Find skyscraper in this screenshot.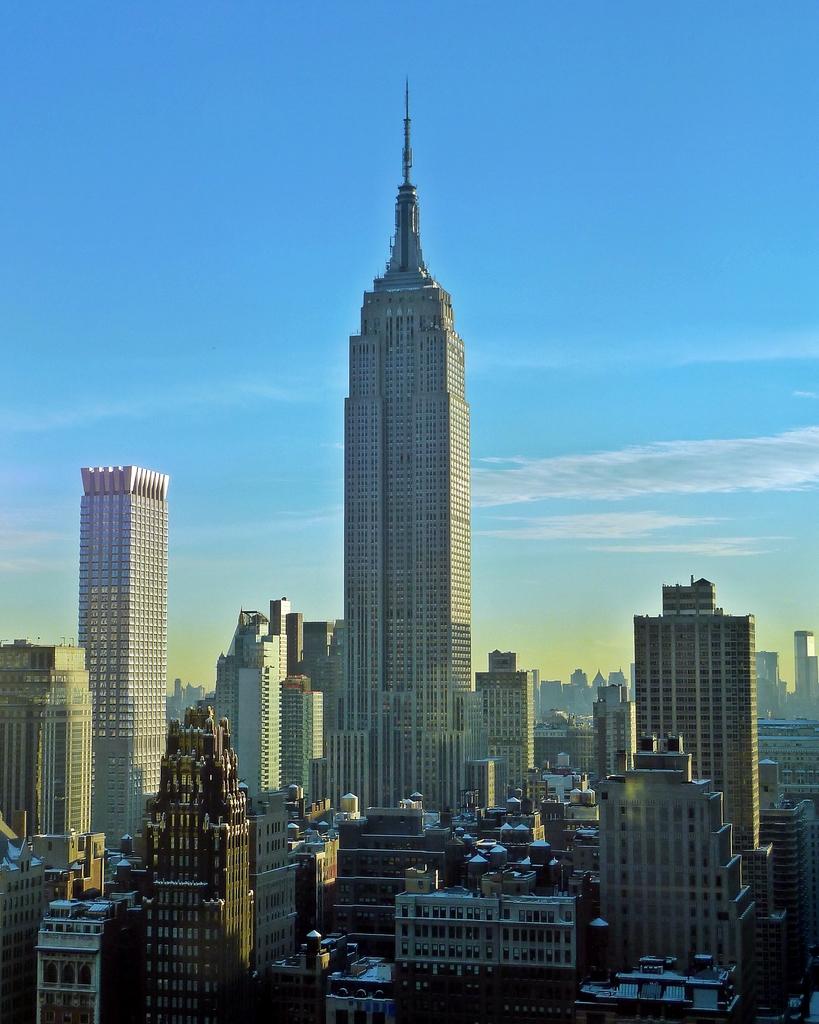
The bounding box for skyscraper is box=[596, 731, 754, 984].
